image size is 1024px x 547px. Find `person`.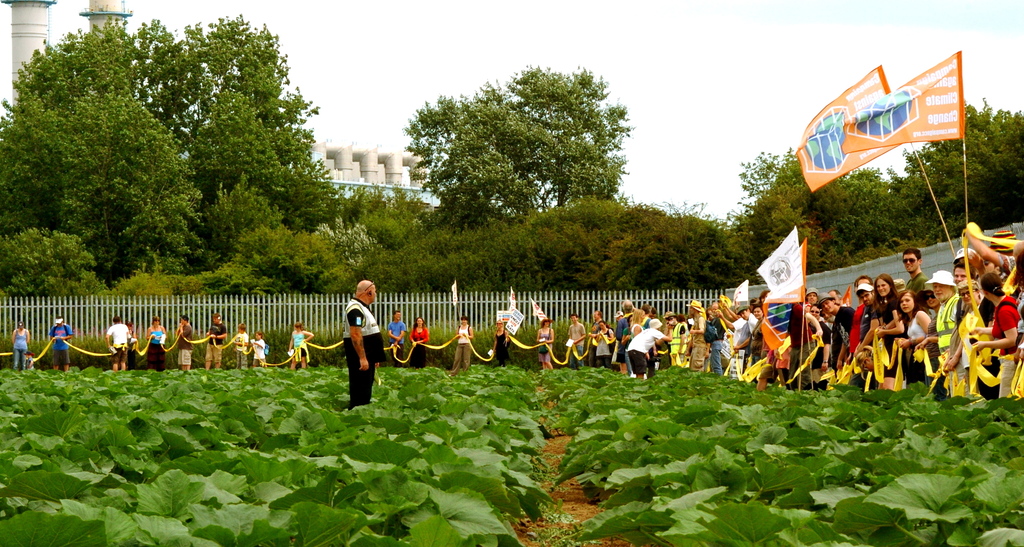
230:320:243:363.
